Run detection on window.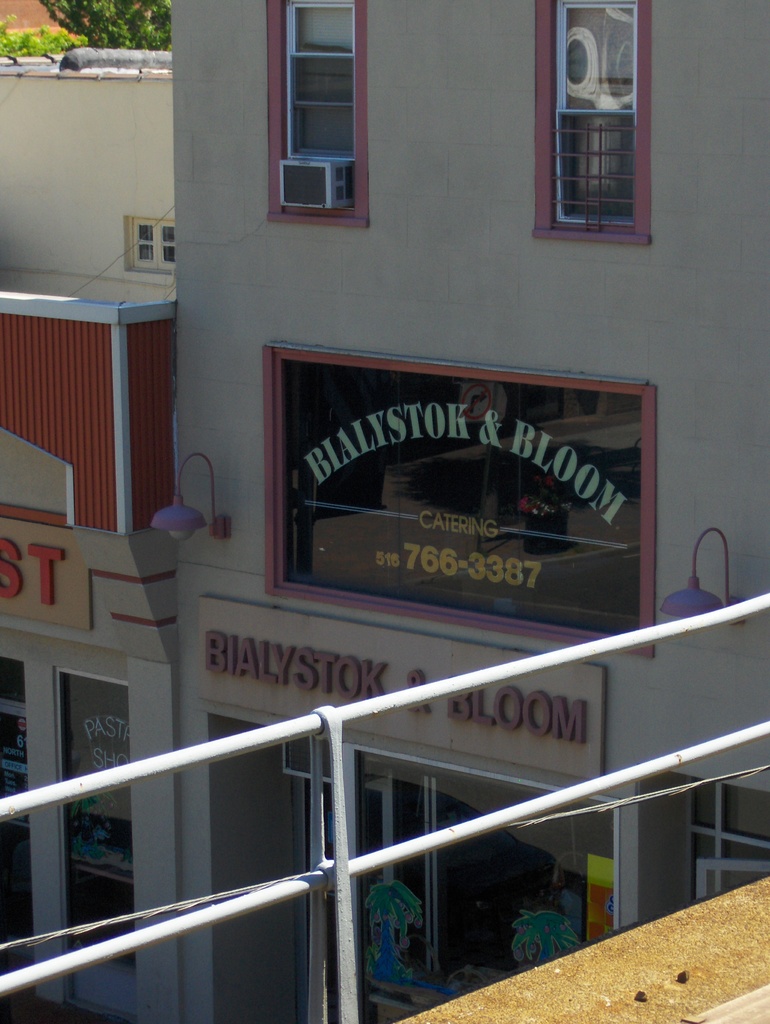
Result: Rect(549, 15, 657, 243).
